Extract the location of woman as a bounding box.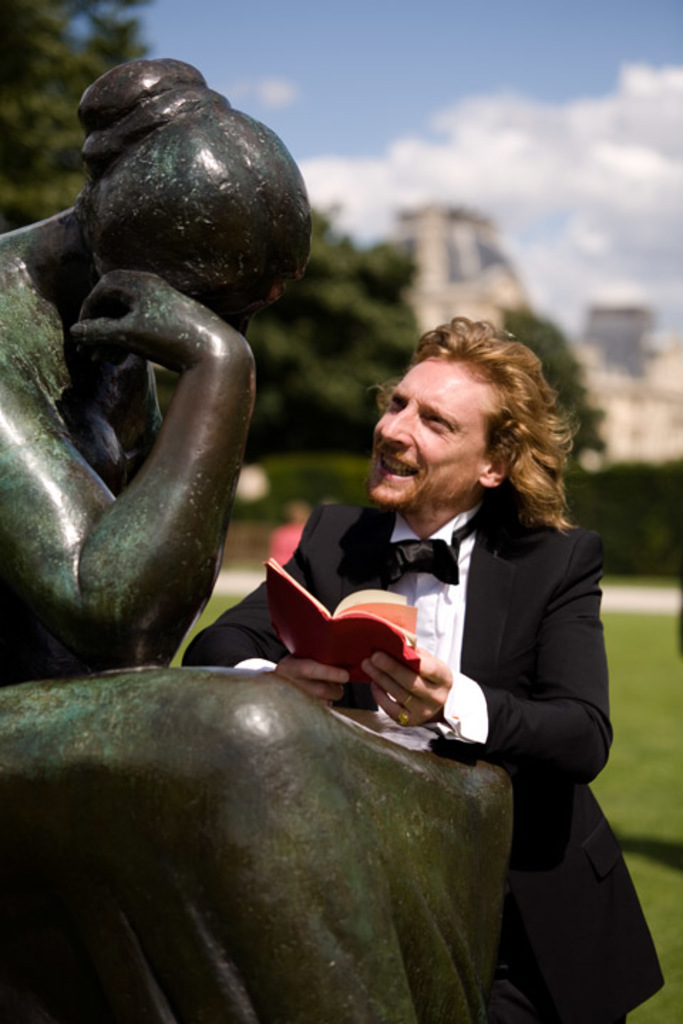
l=0, t=60, r=522, b=1023.
